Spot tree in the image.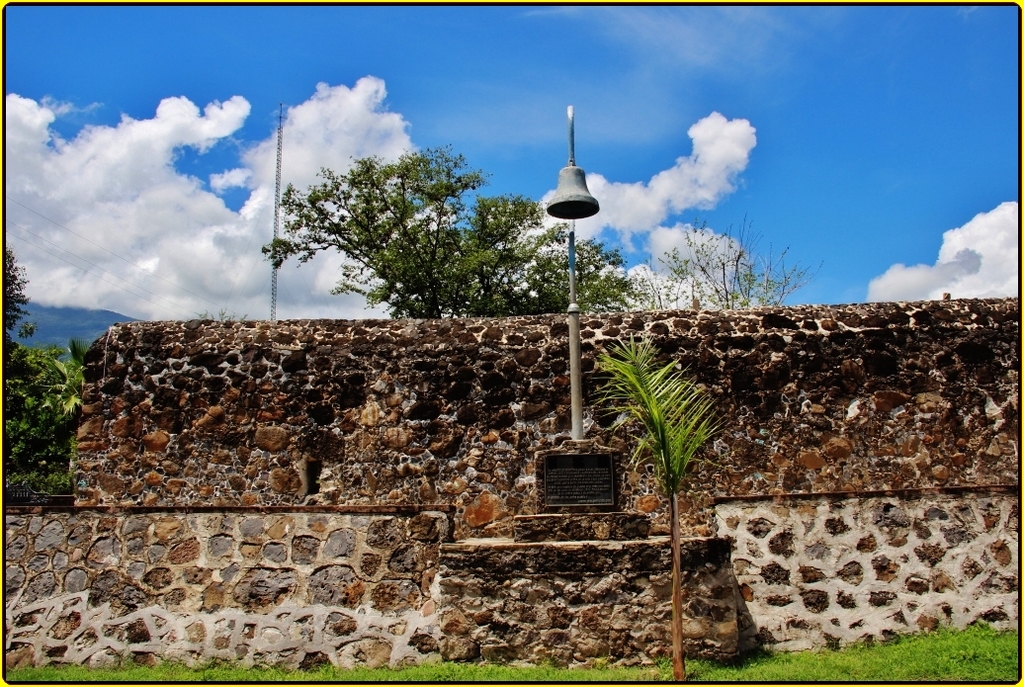
tree found at select_region(630, 202, 825, 307).
